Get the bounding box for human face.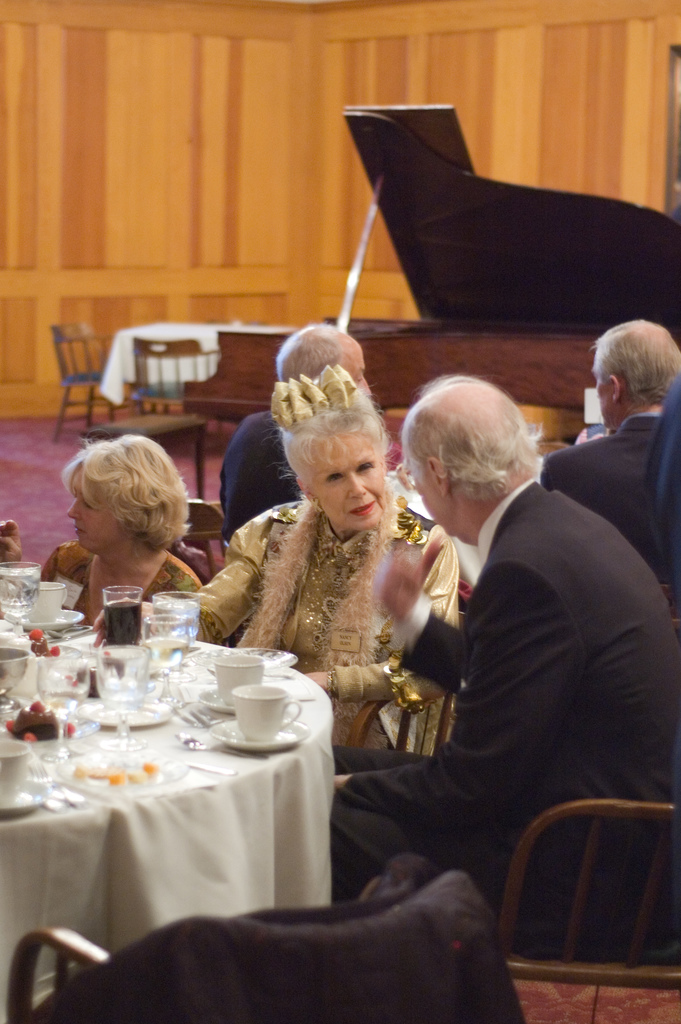
343,335,378,395.
